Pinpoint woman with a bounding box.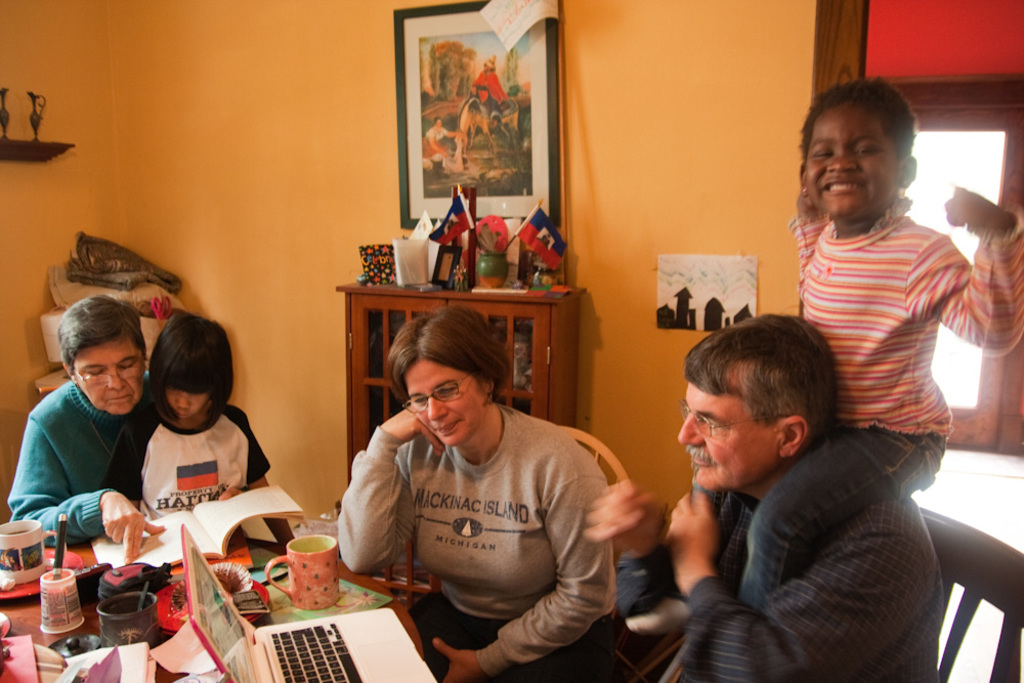
bbox=[345, 307, 635, 669].
